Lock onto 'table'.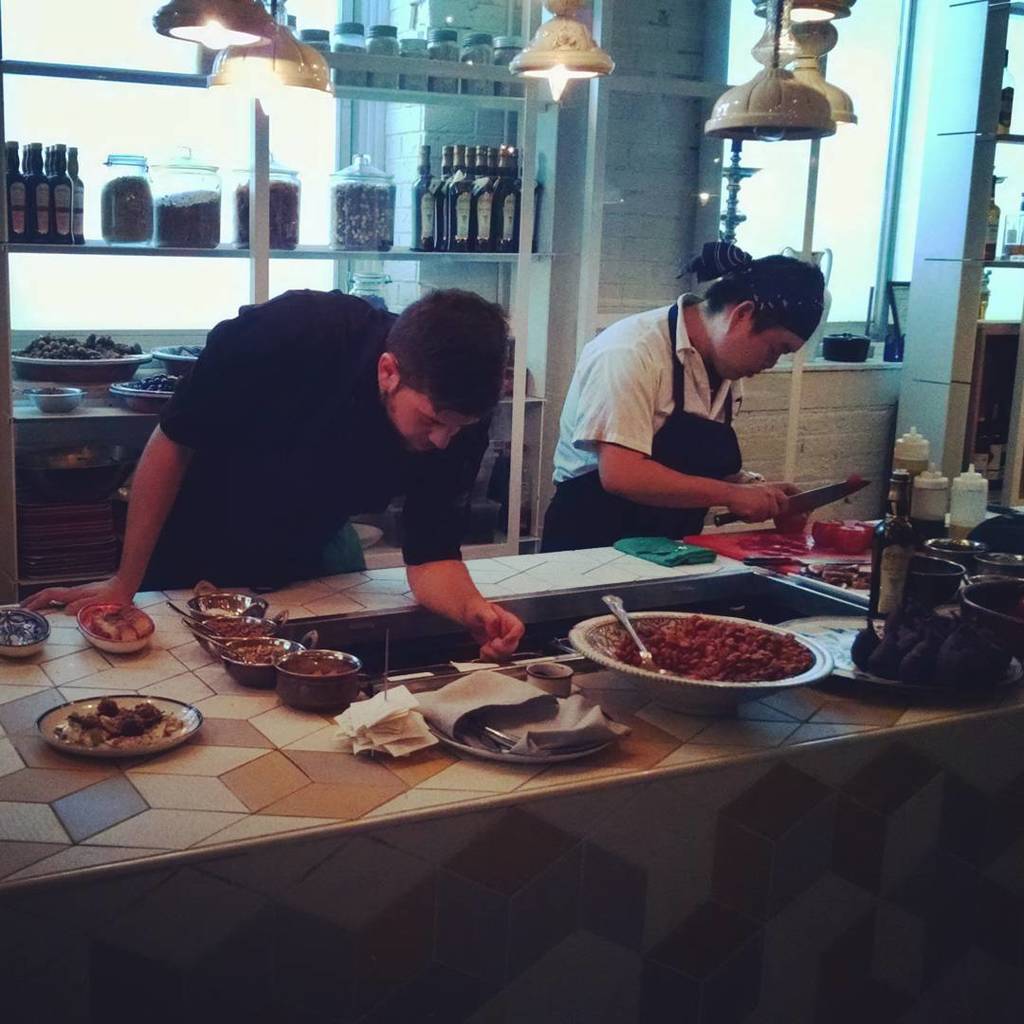
Locked: (0, 545, 878, 997).
